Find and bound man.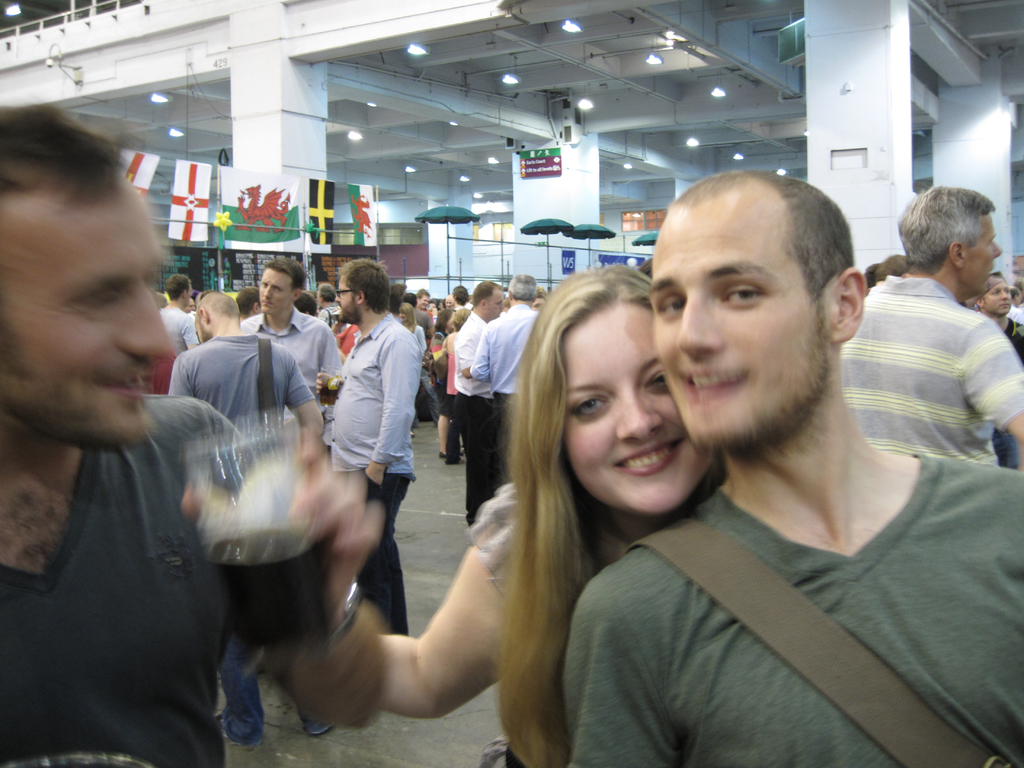
Bound: <box>310,261,421,647</box>.
